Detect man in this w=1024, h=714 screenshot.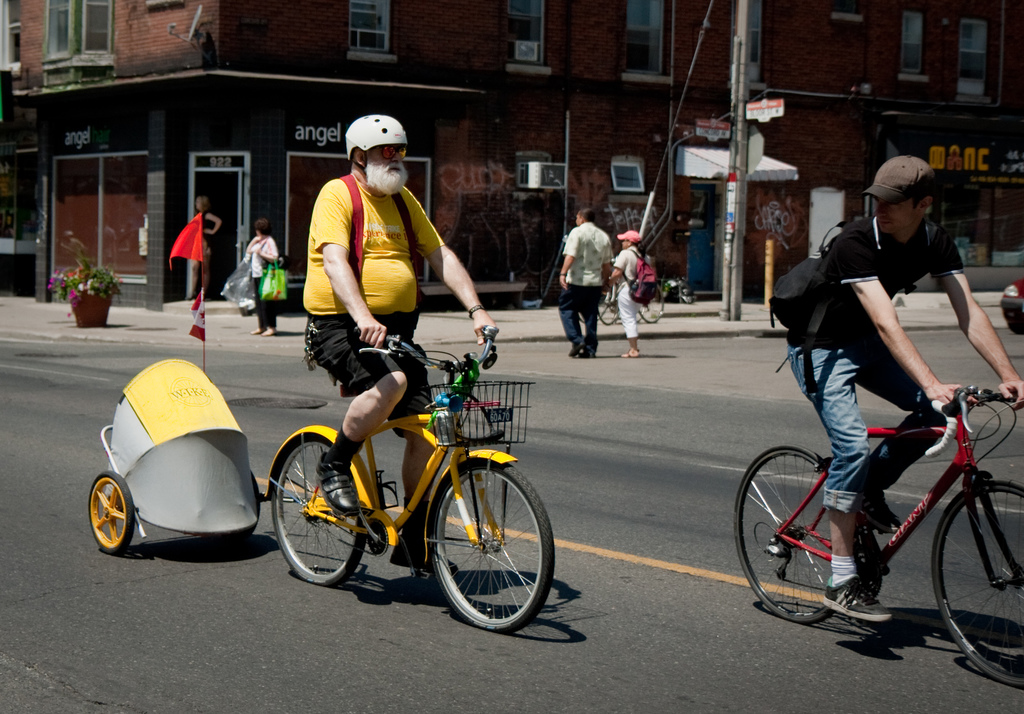
Detection: l=300, t=100, r=504, b=578.
